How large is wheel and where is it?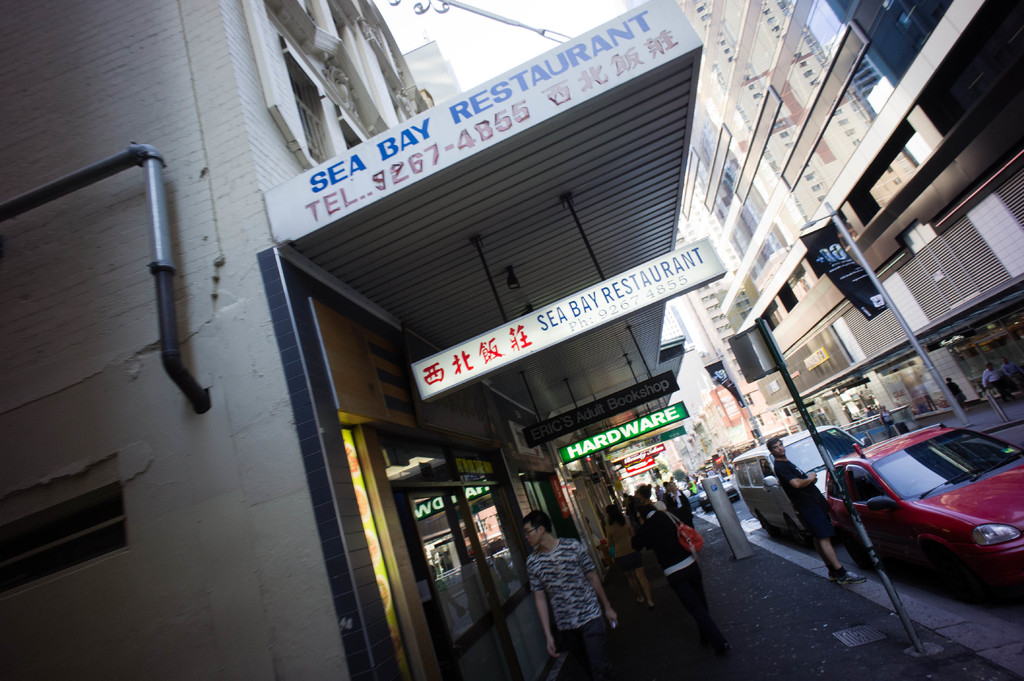
Bounding box: left=787, top=517, right=808, bottom=547.
